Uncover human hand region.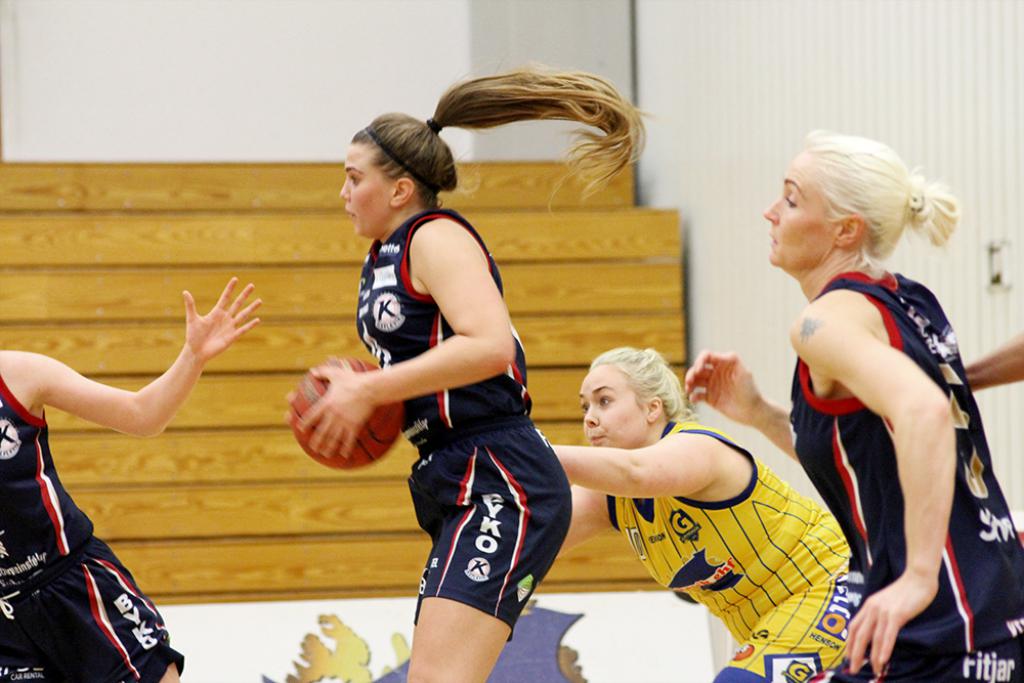
Uncovered: (x1=146, y1=288, x2=255, y2=377).
